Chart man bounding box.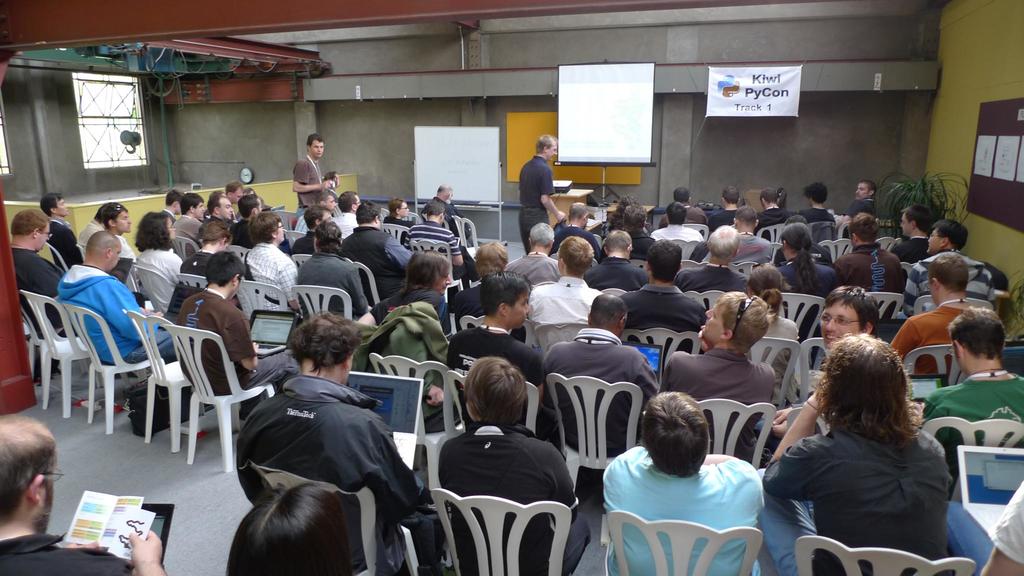
Charted: 219, 312, 417, 564.
